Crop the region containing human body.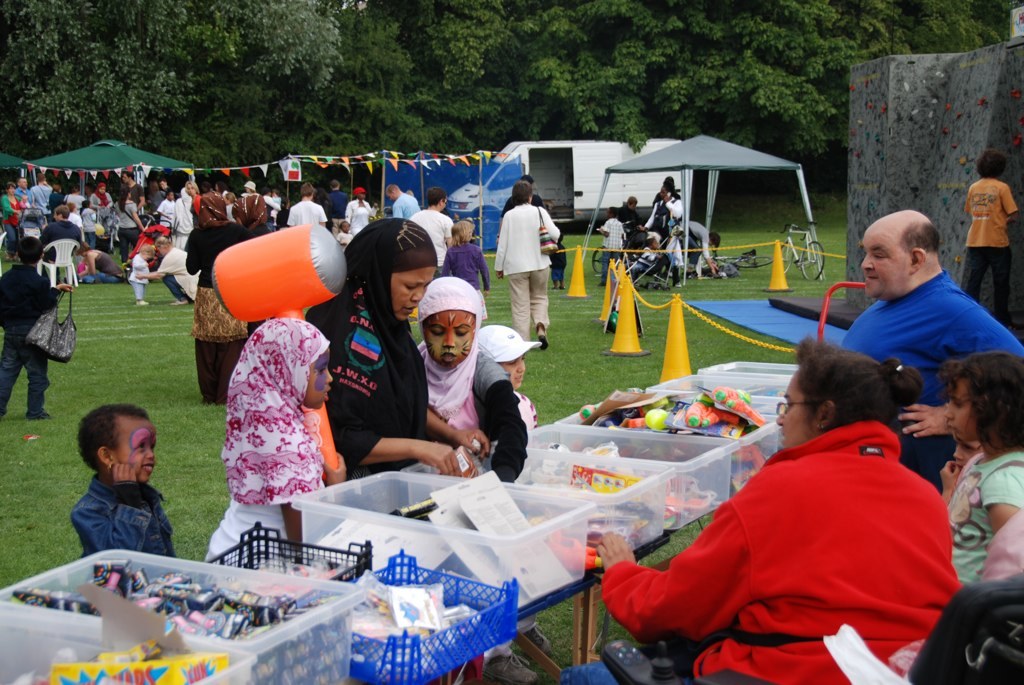
Crop region: 409,202,456,267.
